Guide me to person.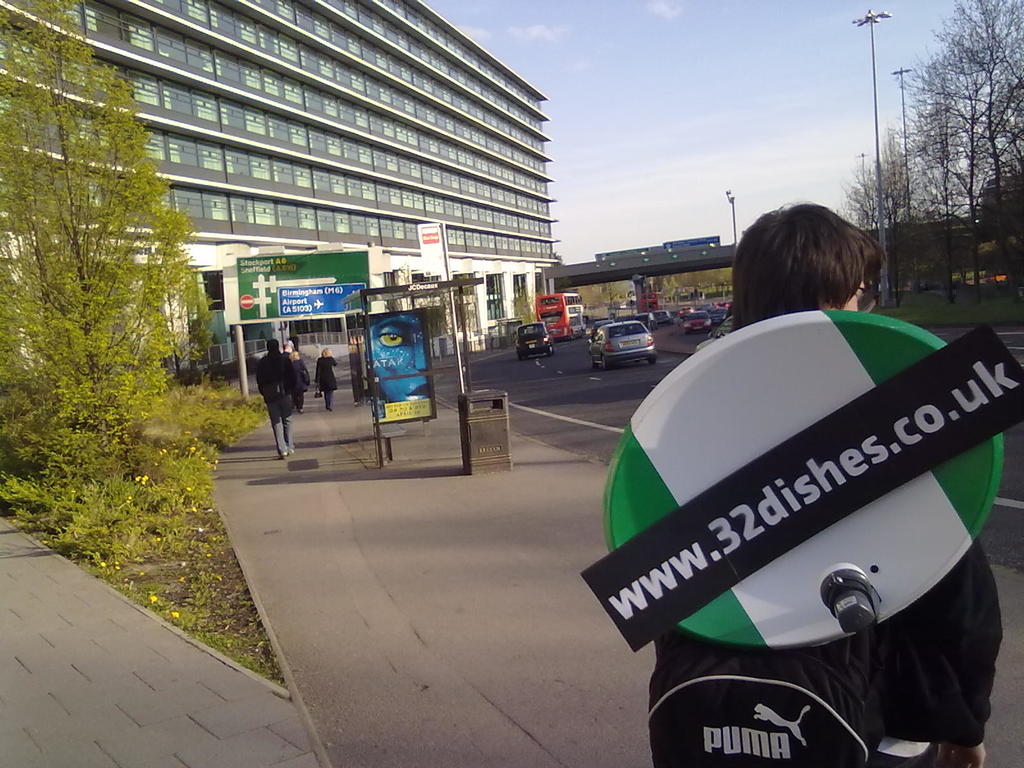
Guidance: left=369, top=315, right=427, bottom=404.
